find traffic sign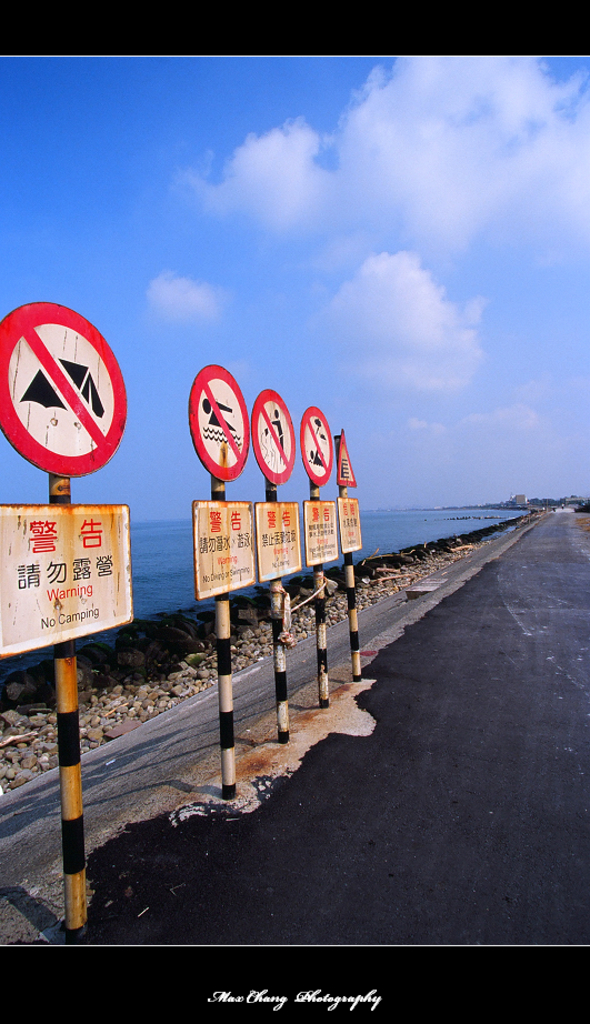
locate(250, 391, 299, 482)
